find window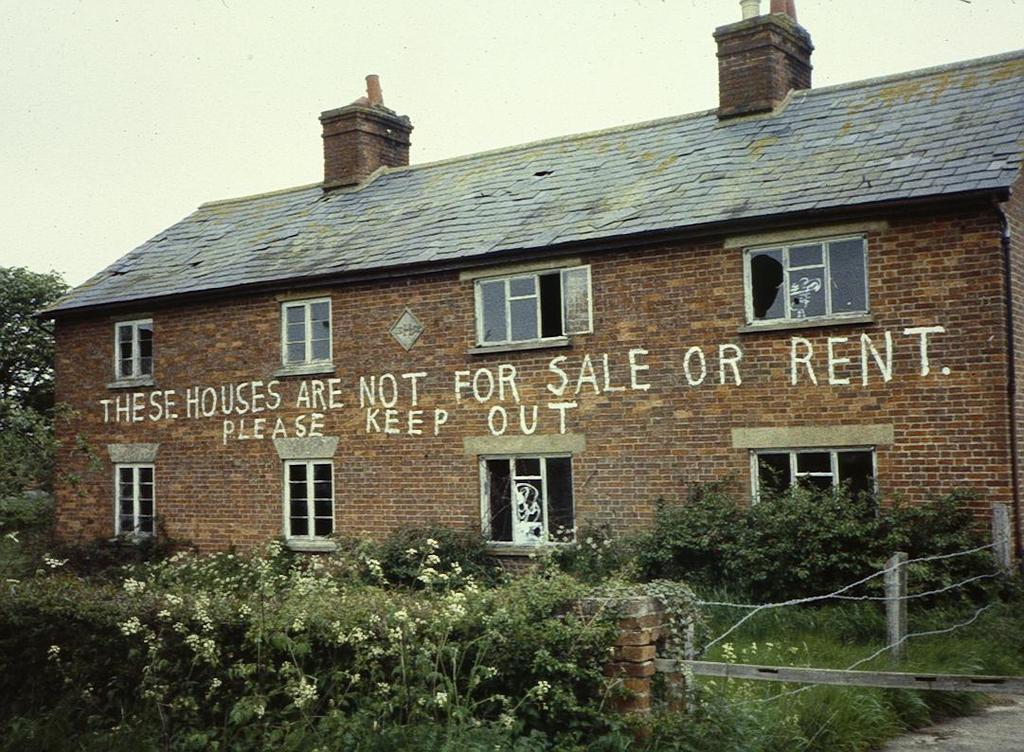
[x1=276, y1=295, x2=335, y2=377]
